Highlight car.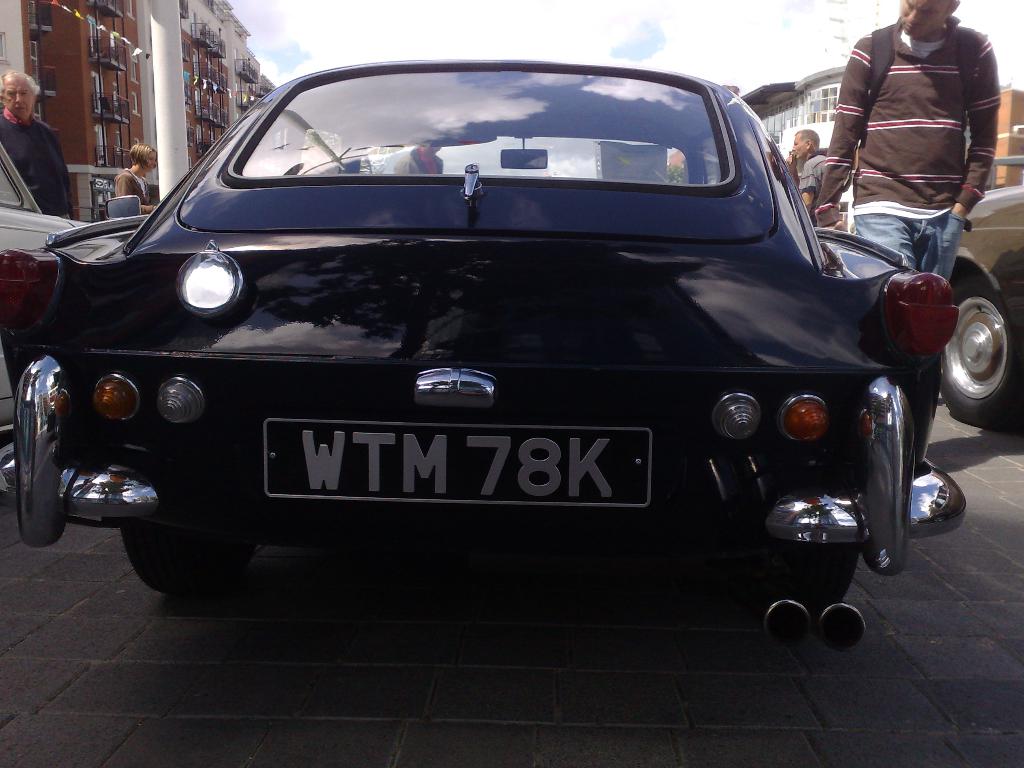
Highlighted region: l=0, t=60, r=970, b=653.
